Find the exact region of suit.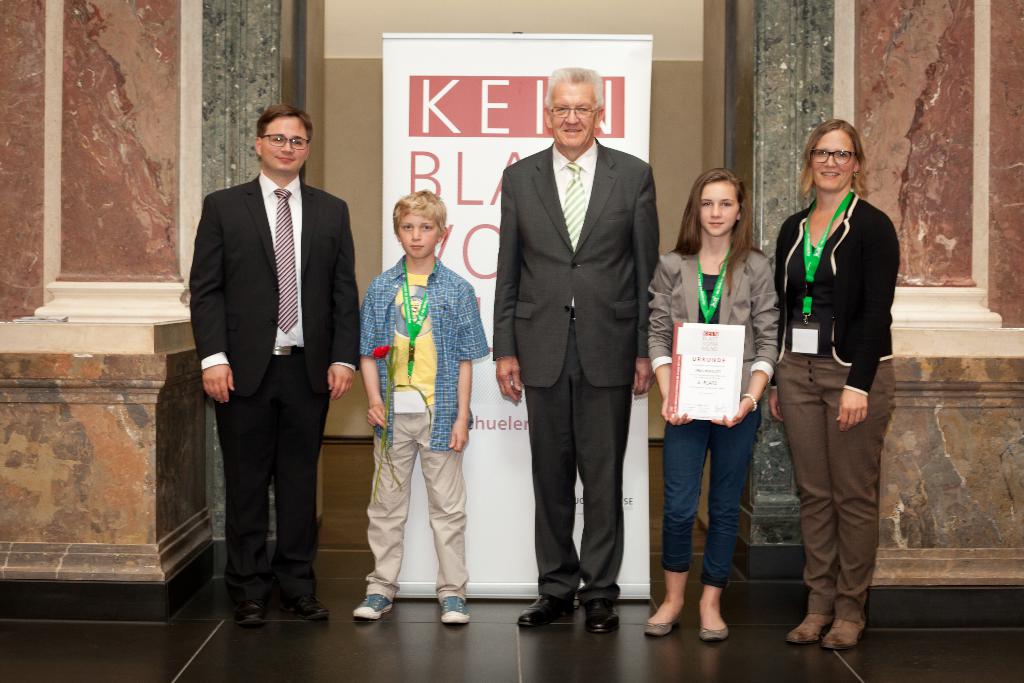
Exact region: {"left": 491, "top": 136, "right": 660, "bottom": 607}.
